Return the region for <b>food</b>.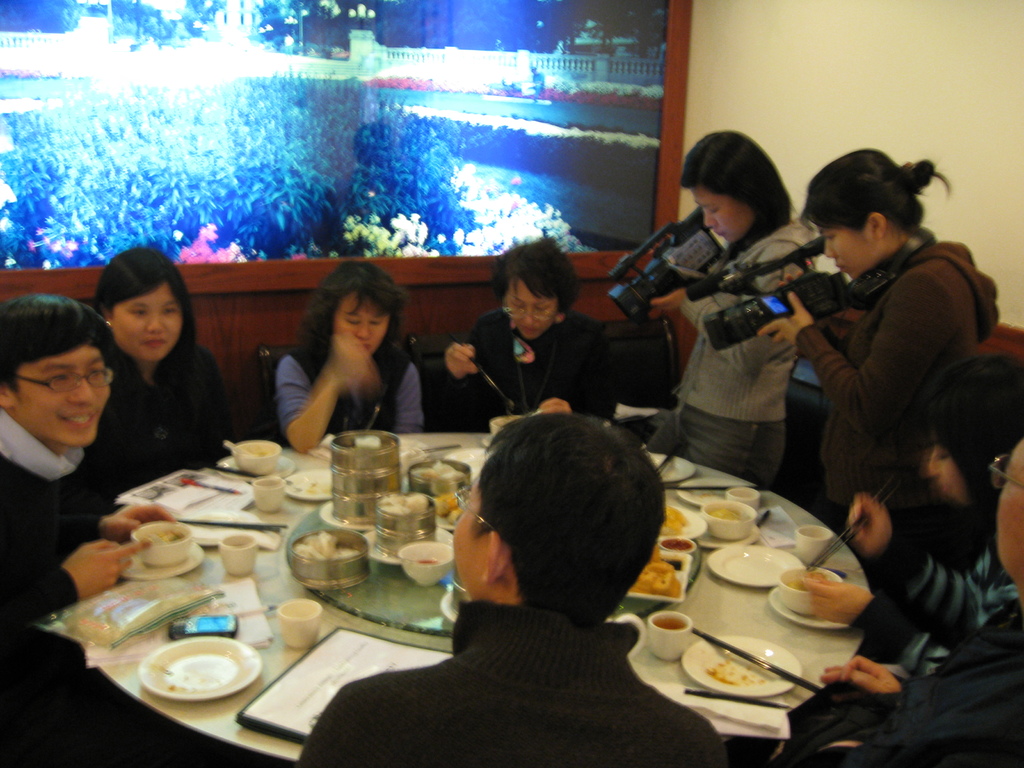
[633, 550, 685, 598].
